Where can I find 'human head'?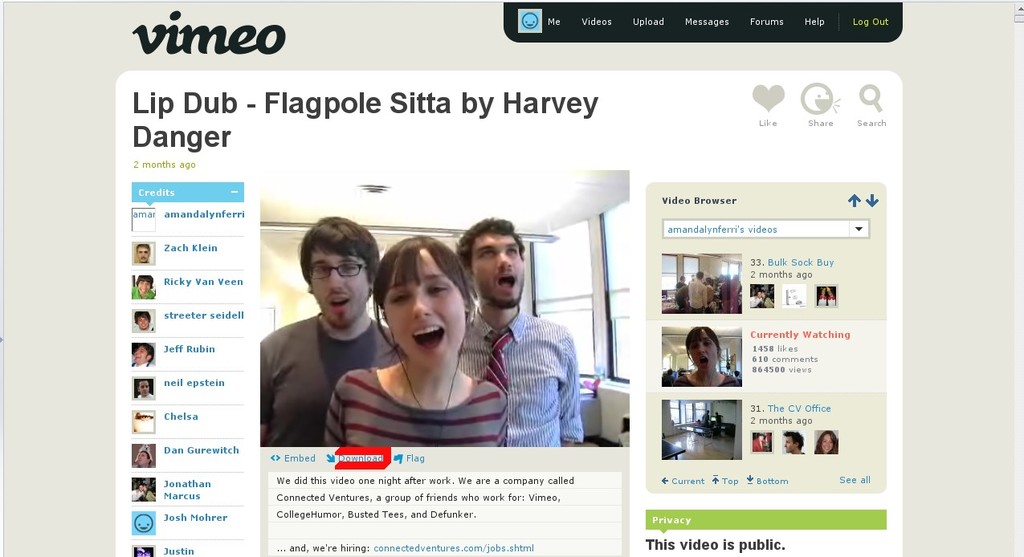
You can find it at crop(815, 429, 839, 454).
